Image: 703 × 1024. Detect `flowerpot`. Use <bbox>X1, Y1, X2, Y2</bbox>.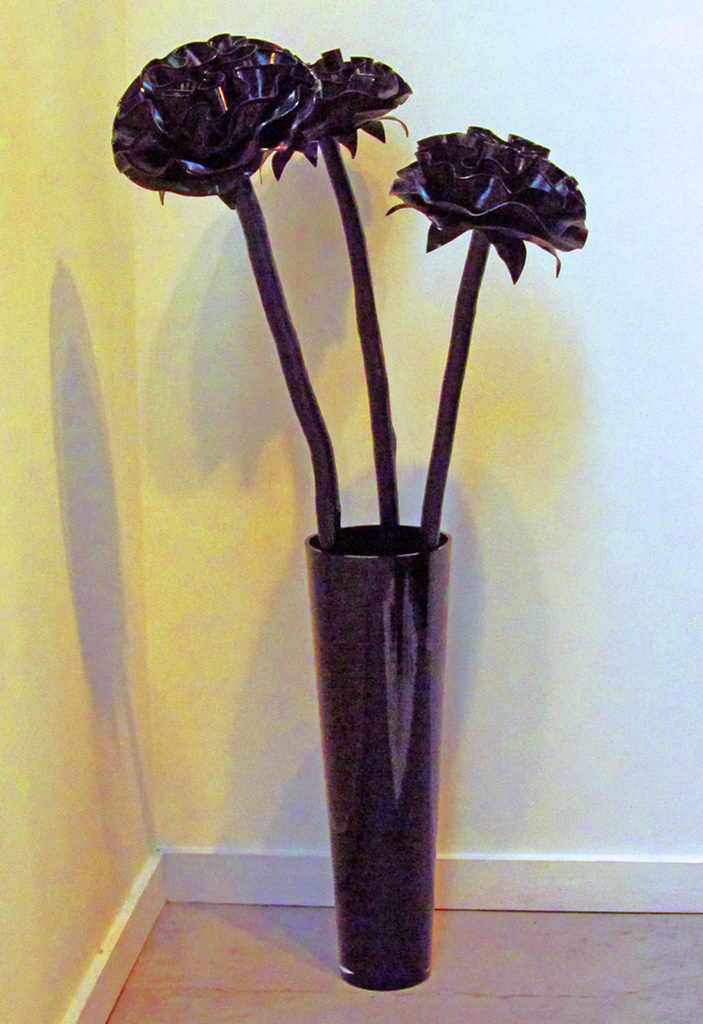
<bbox>147, 149, 591, 998</bbox>.
